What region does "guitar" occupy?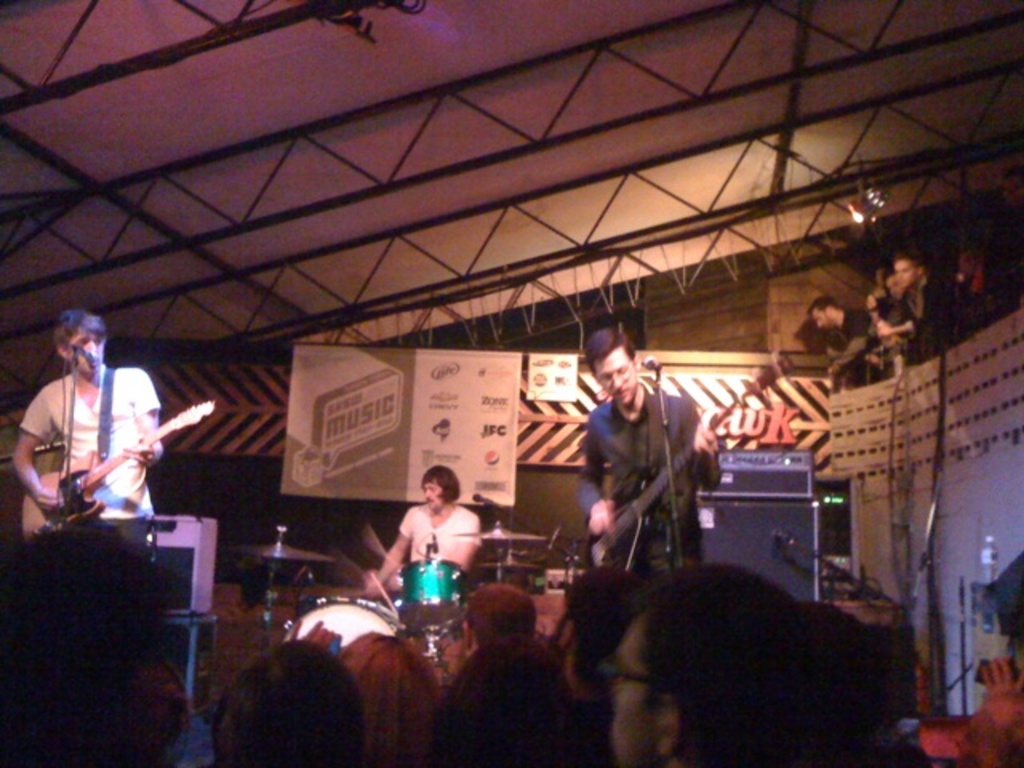
region(21, 397, 216, 546).
